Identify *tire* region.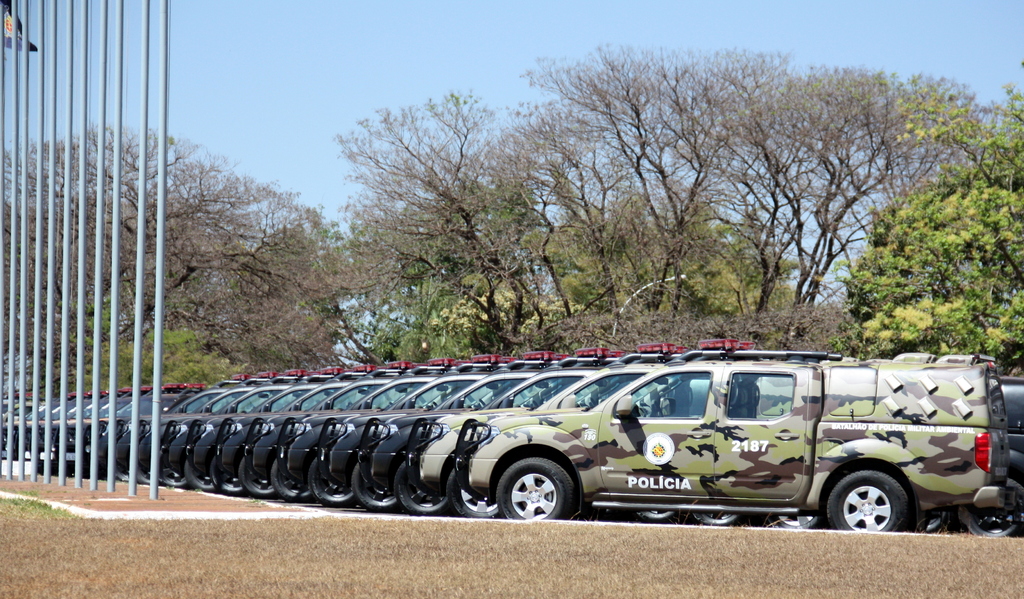
Region: [x1=268, y1=455, x2=318, y2=507].
